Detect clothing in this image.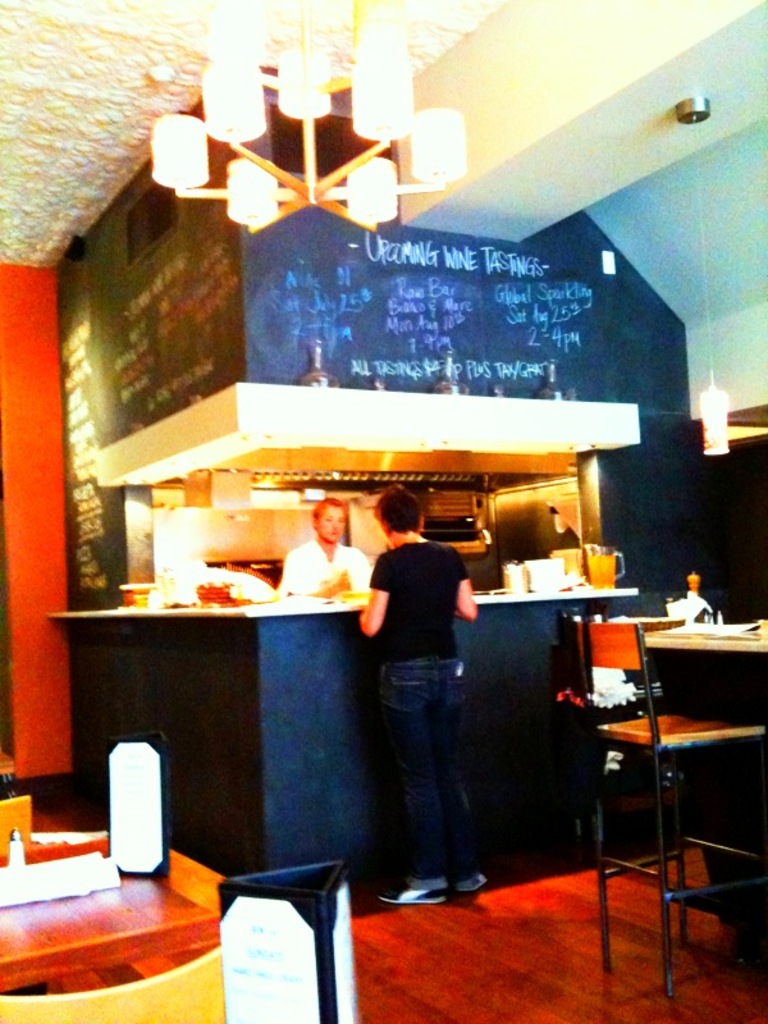
Detection: <bbox>357, 481, 493, 879</bbox>.
